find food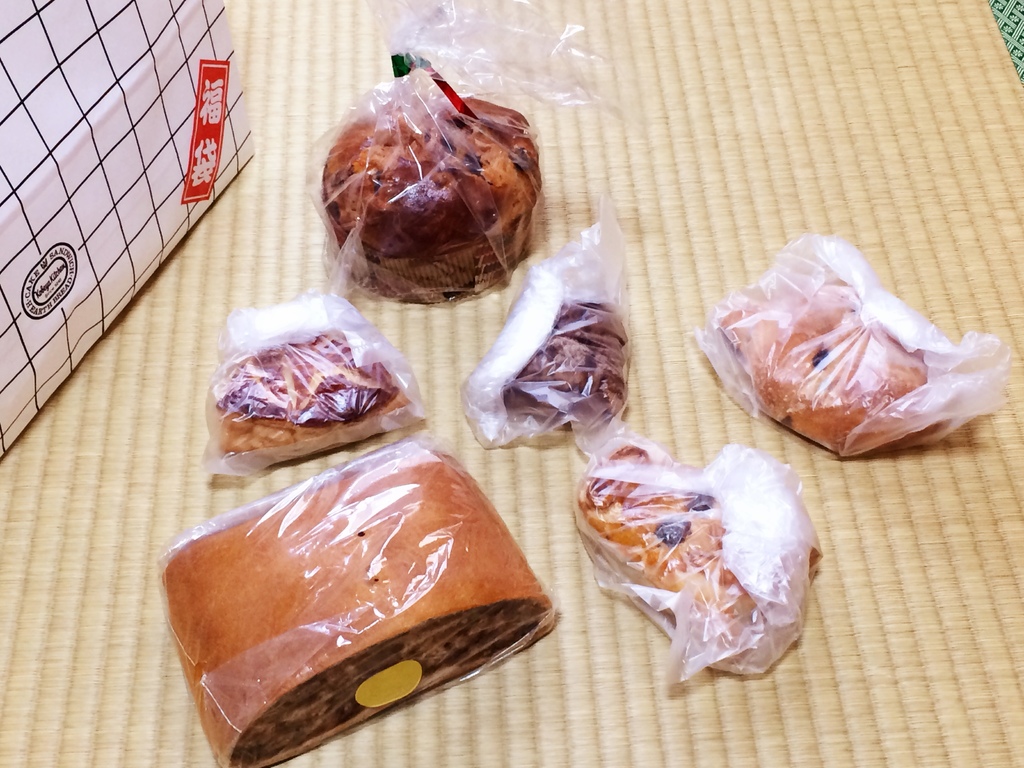
{"x1": 159, "y1": 445, "x2": 554, "y2": 767}
